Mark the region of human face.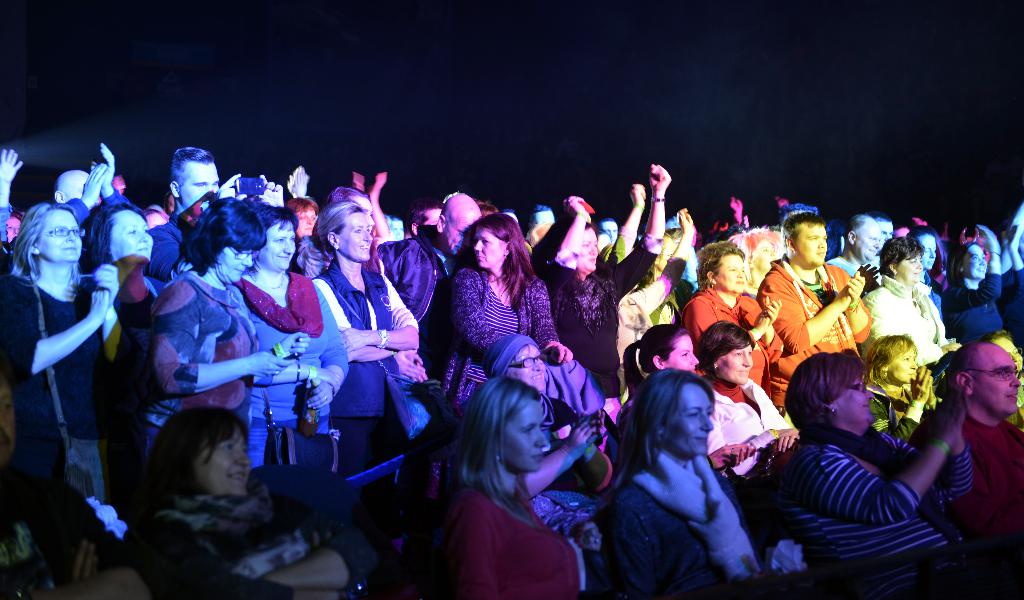
Region: 264 226 292 276.
